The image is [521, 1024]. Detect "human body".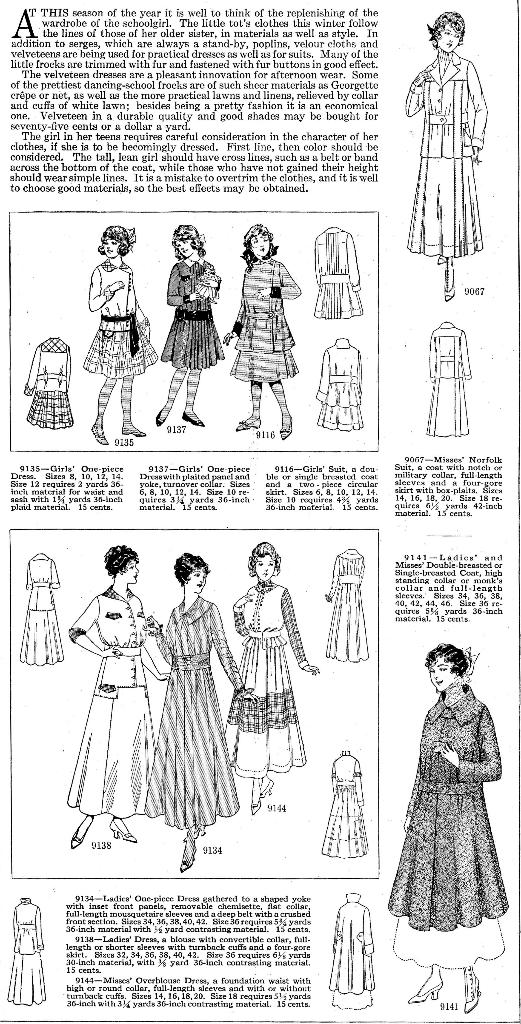
Detection: l=67, t=591, r=169, b=848.
